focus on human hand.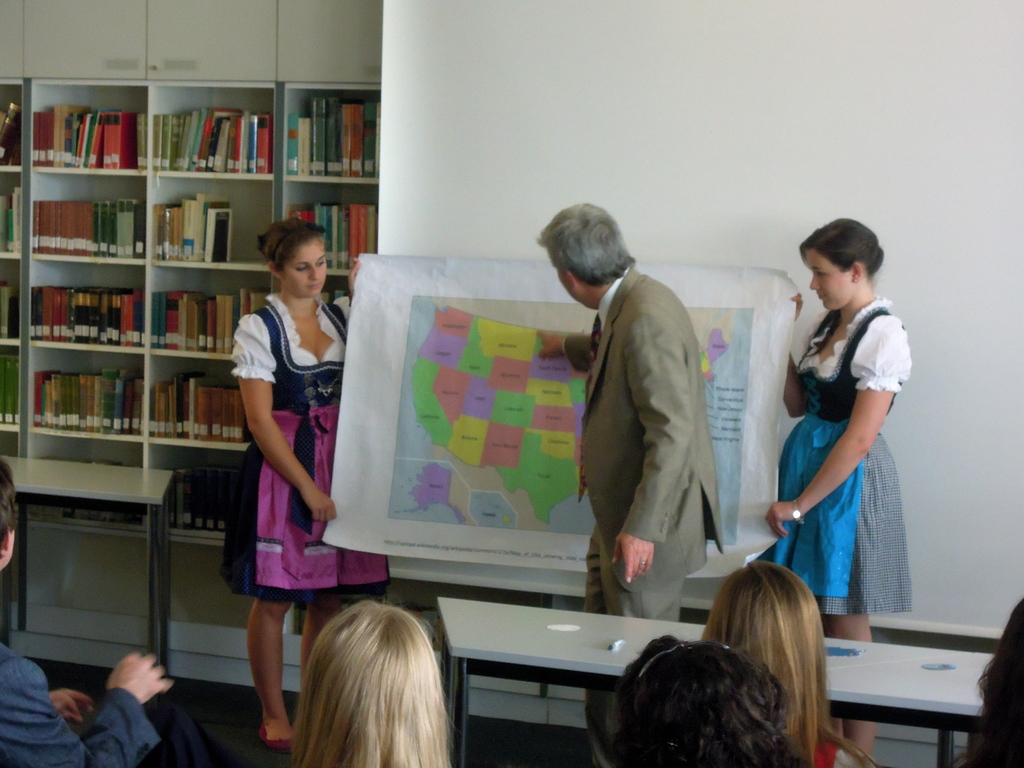
Focused at select_region(301, 482, 338, 527).
